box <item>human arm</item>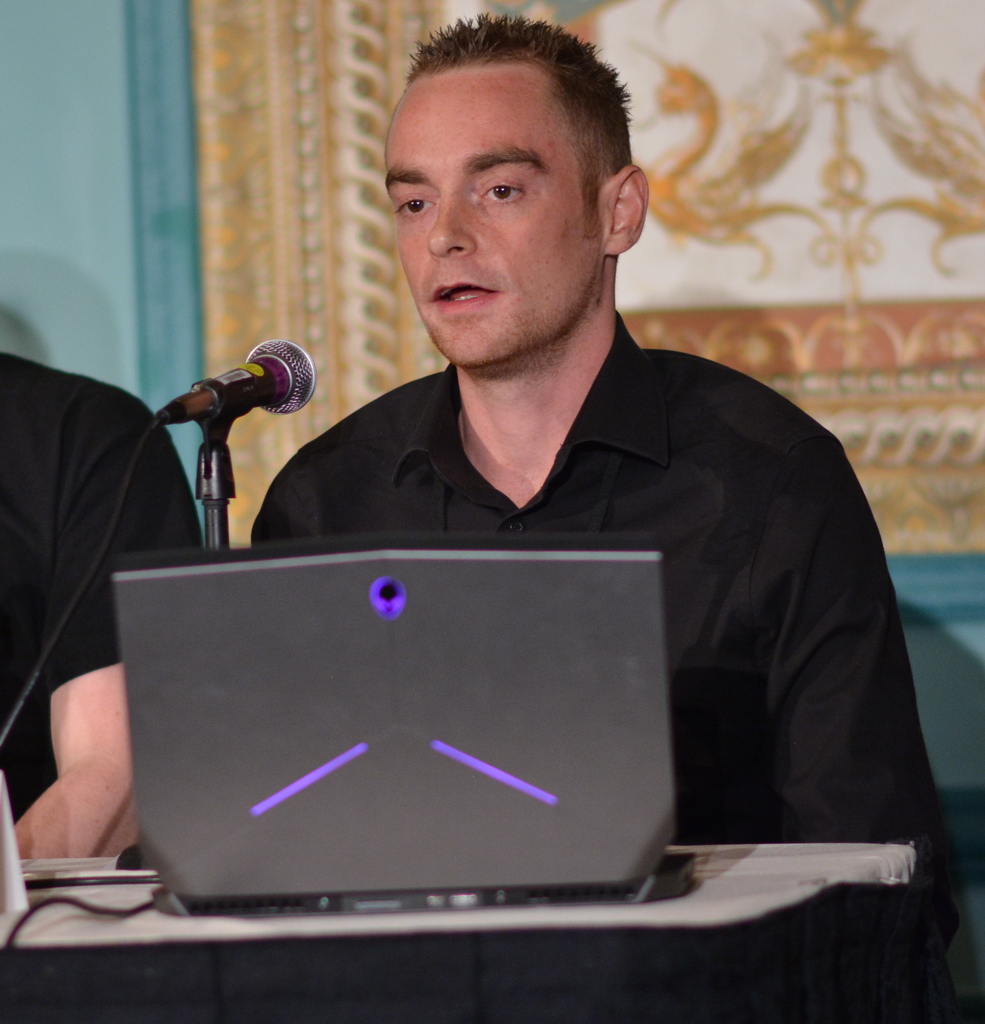
rect(719, 399, 950, 854)
